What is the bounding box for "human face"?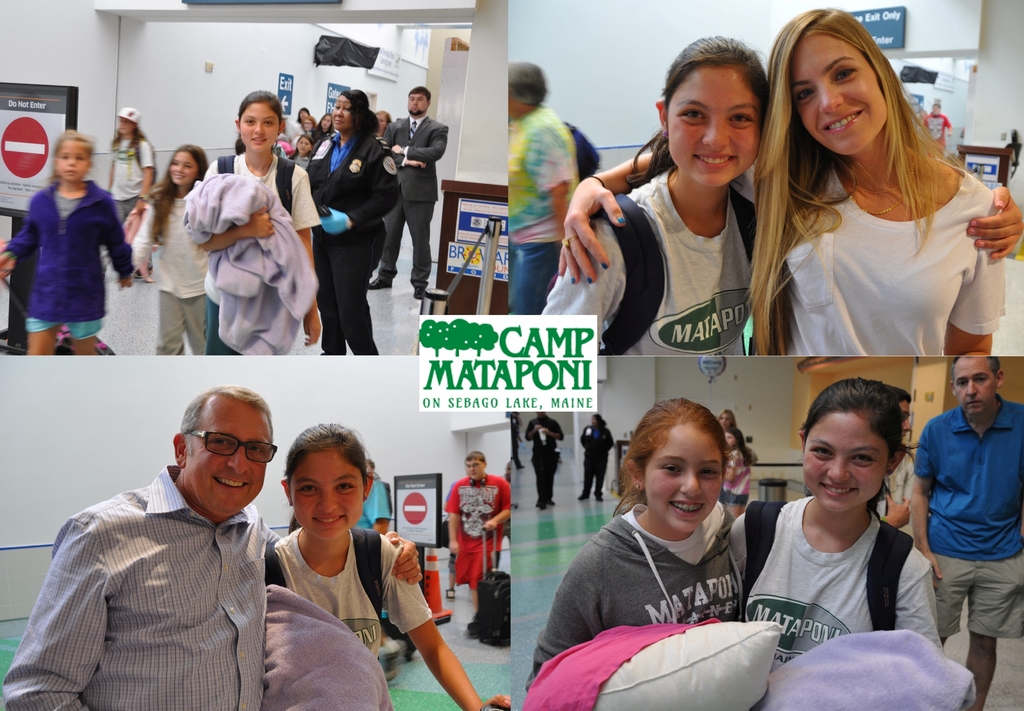
[left=292, top=452, right=366, bottom=544].
